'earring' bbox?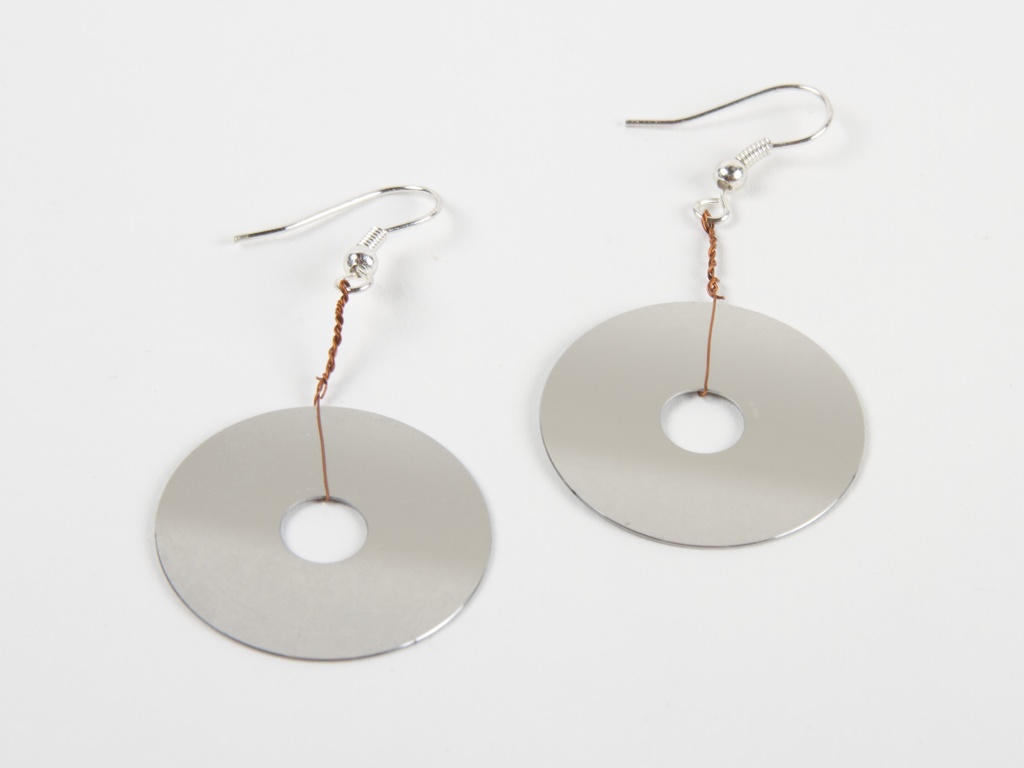
536 76 867 552
